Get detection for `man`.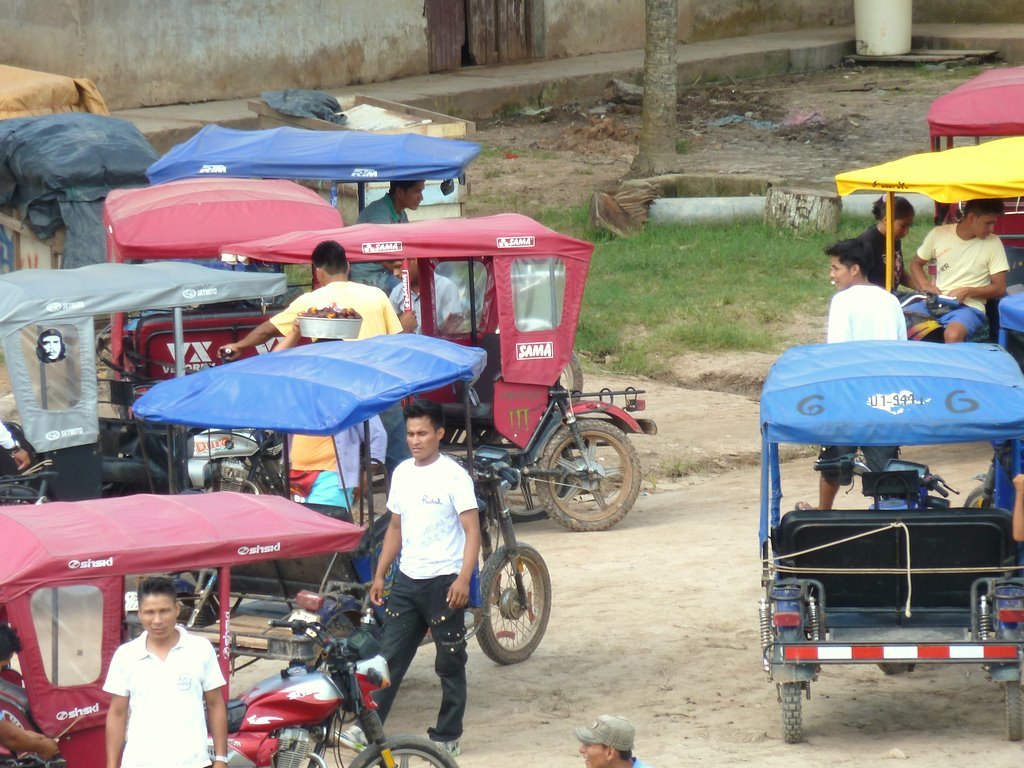
Detection: Rect(82, 586, 225, 760).
